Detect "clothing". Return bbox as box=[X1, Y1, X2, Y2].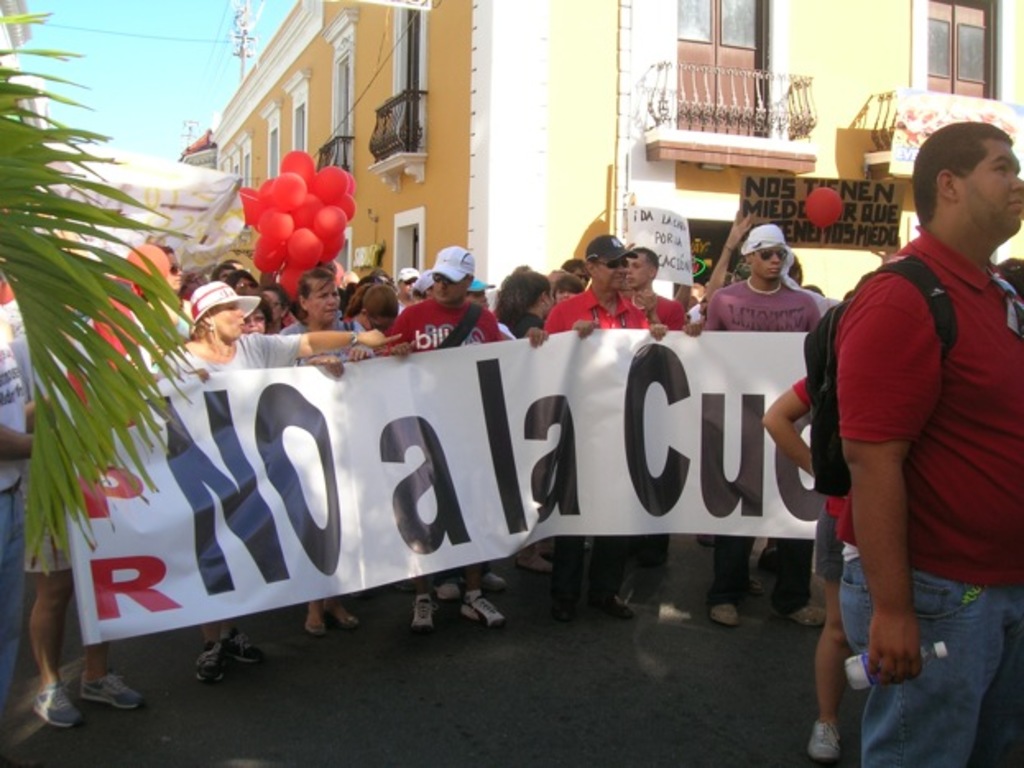
box=[46, 304, 169, 414].
